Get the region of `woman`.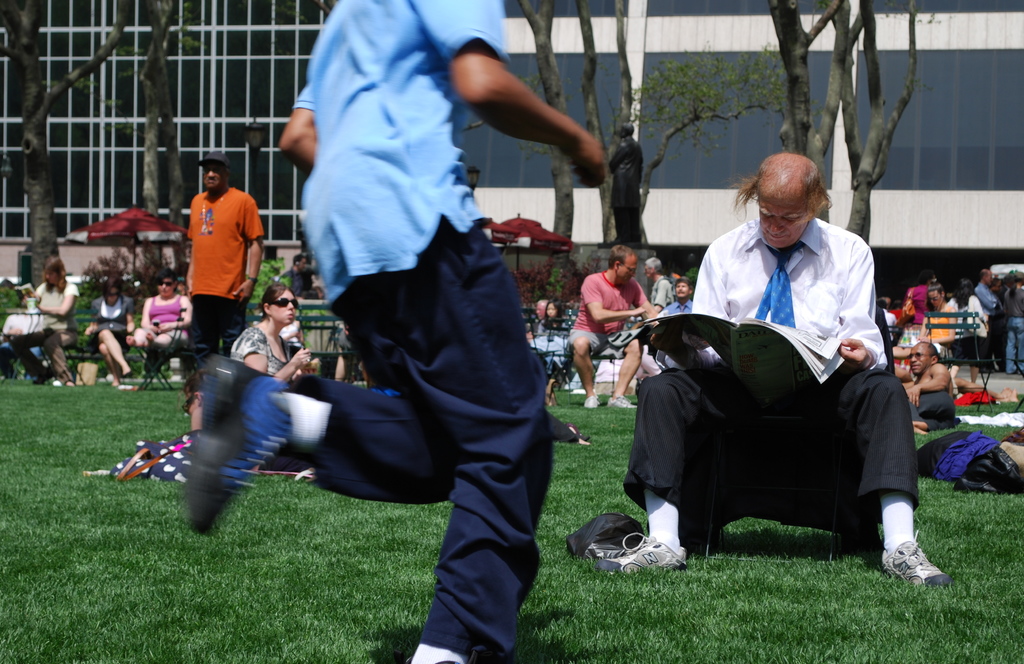
(231,285,316,377).
